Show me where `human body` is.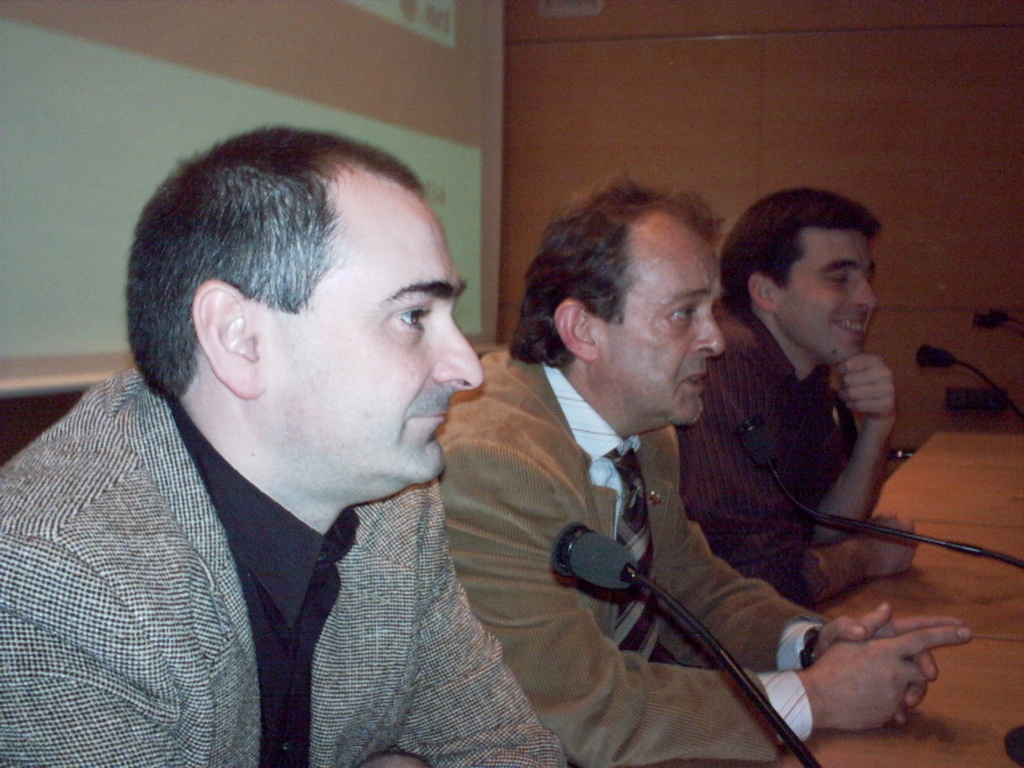
`human body` is at detection(434, 348, 975, 767).
